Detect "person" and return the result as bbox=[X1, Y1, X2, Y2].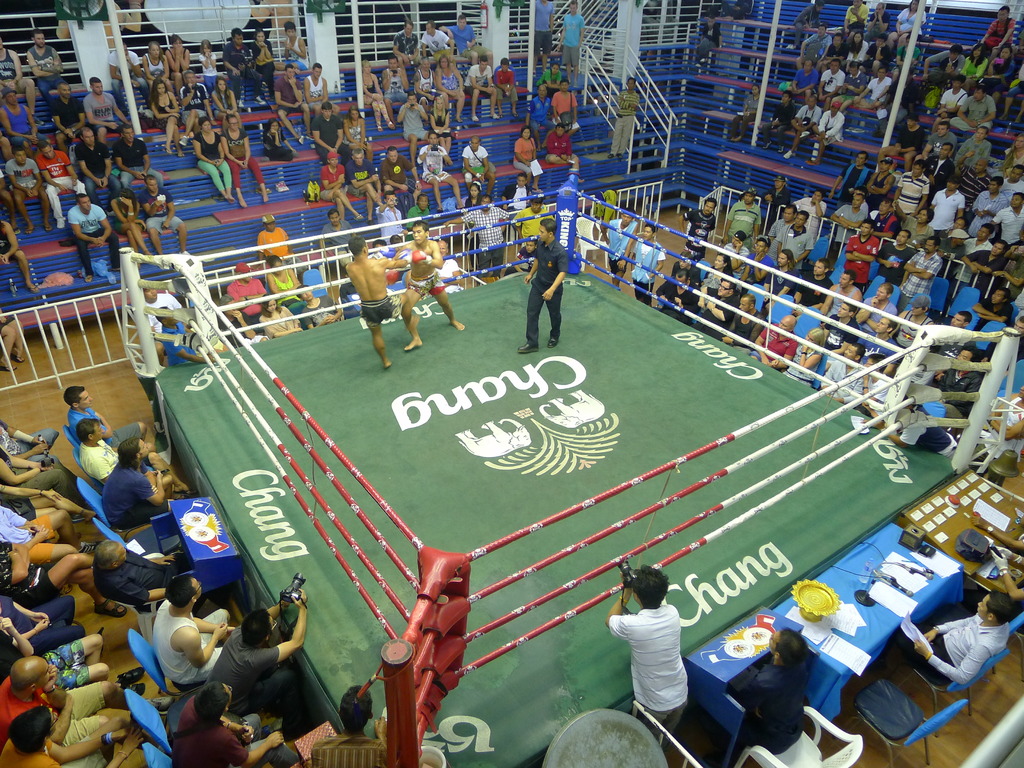
bbox=[779, 205, 811, 264].
